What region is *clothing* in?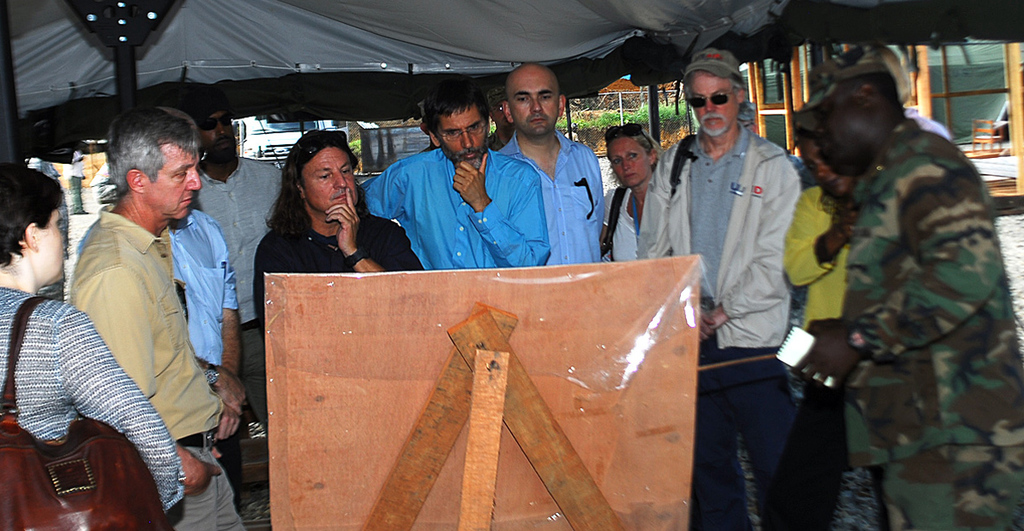
box=[360, 141, 556, 267].
